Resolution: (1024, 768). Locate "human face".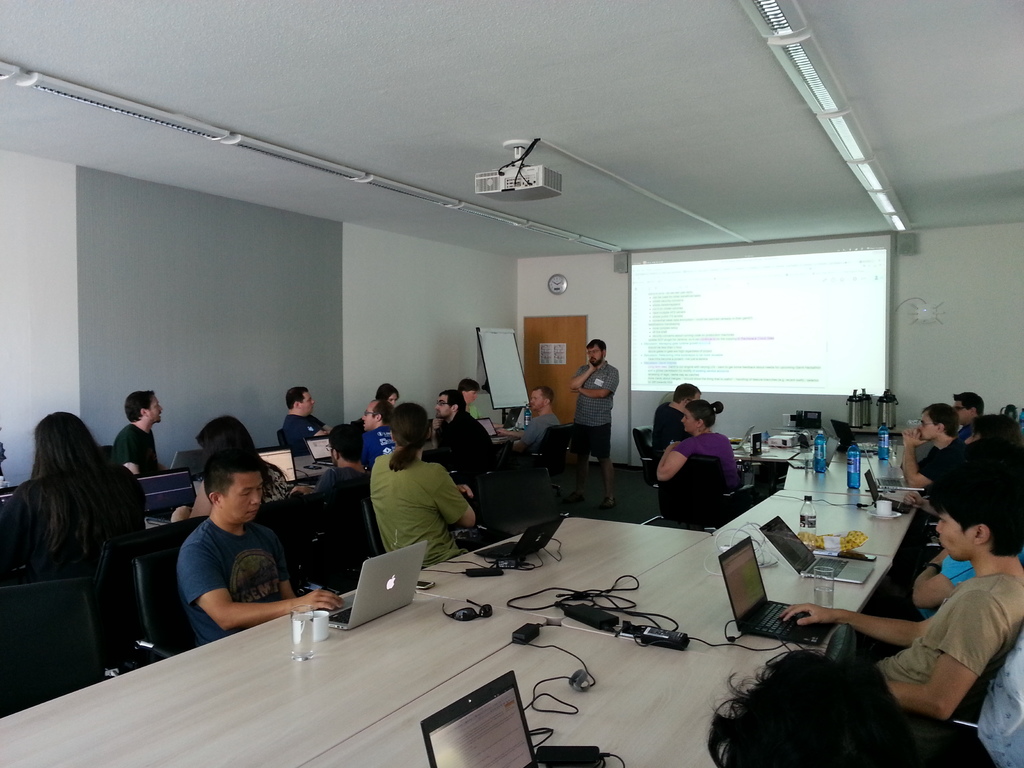
region(532, 389, 543, 408).
